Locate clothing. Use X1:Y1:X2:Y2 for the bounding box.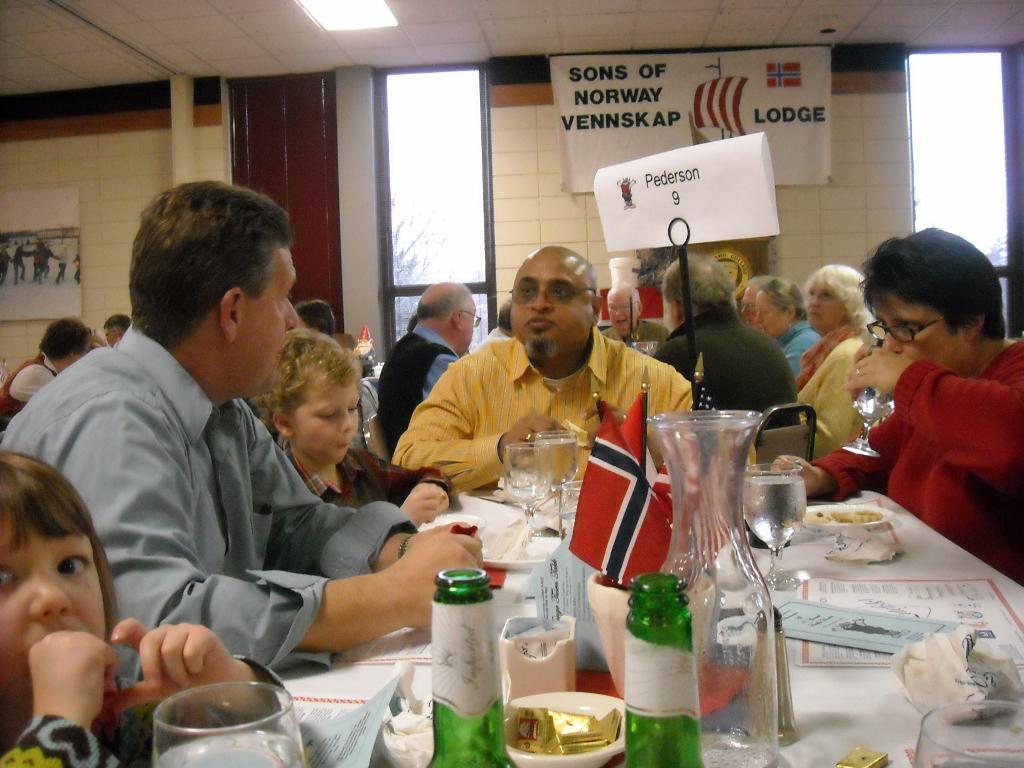
648:295:804:415.
